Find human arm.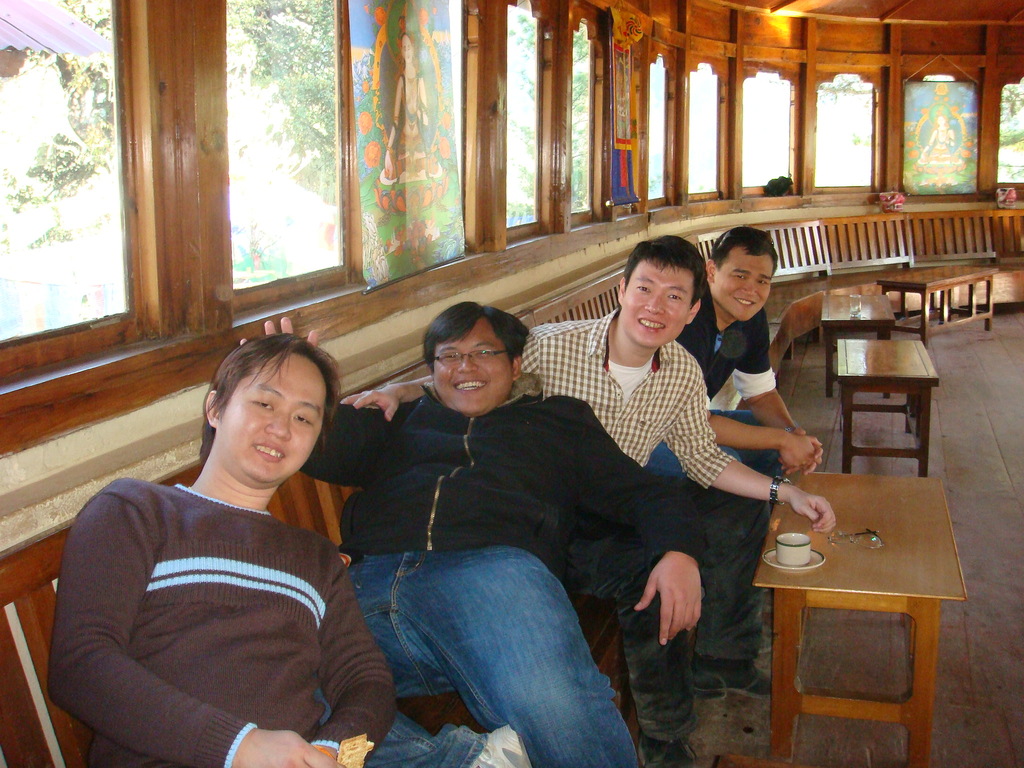
box=[328, 572, 384, 767].
